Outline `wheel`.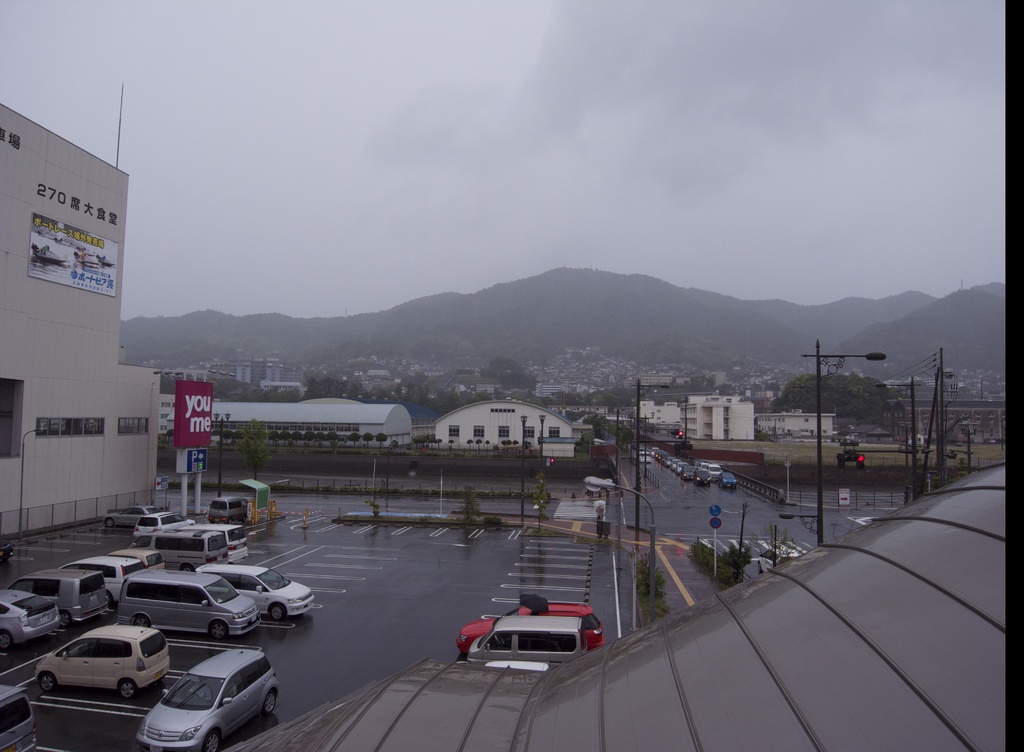
Outline: 105:518:113:527.
